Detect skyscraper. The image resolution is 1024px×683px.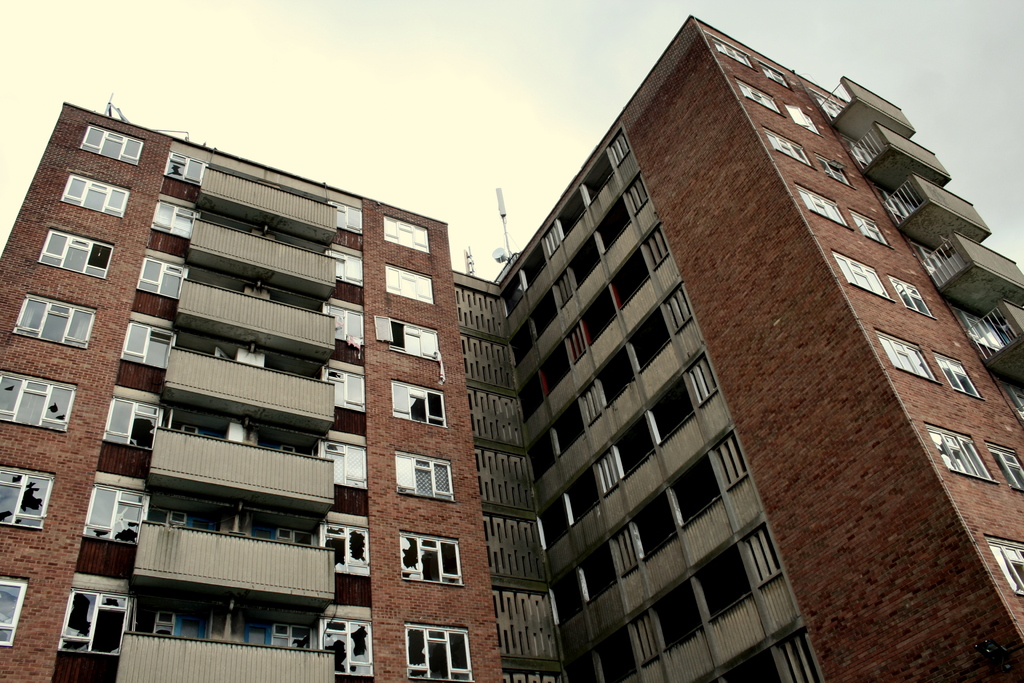
l=0, t=13, r=1023, b=682.
